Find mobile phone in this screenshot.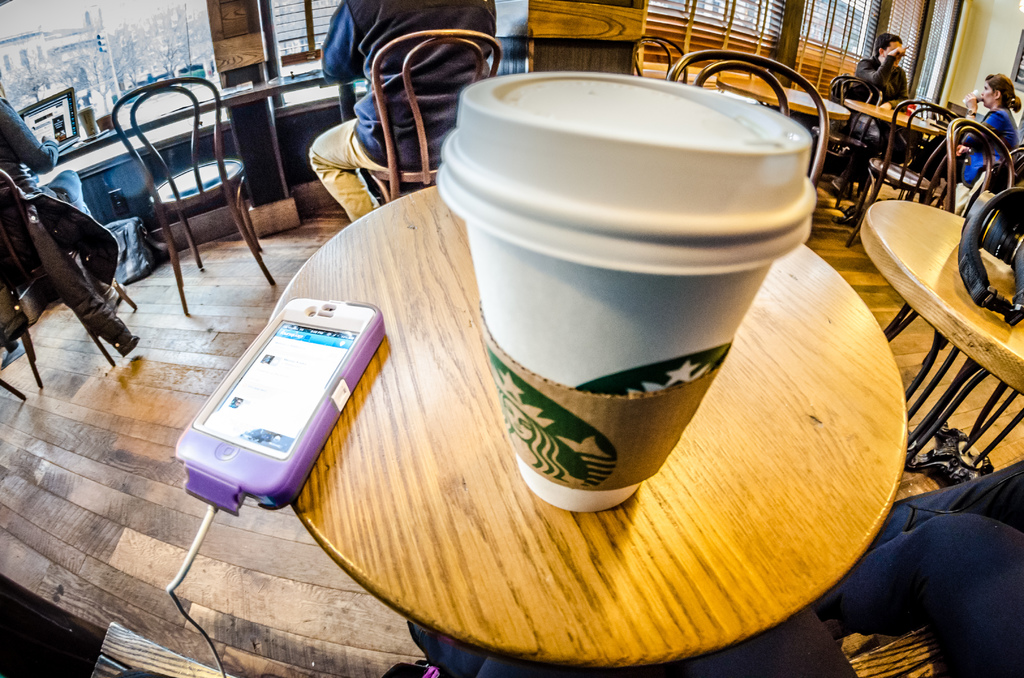
The bounding box for mobile phone is rect(170, 298, 387, 508).
